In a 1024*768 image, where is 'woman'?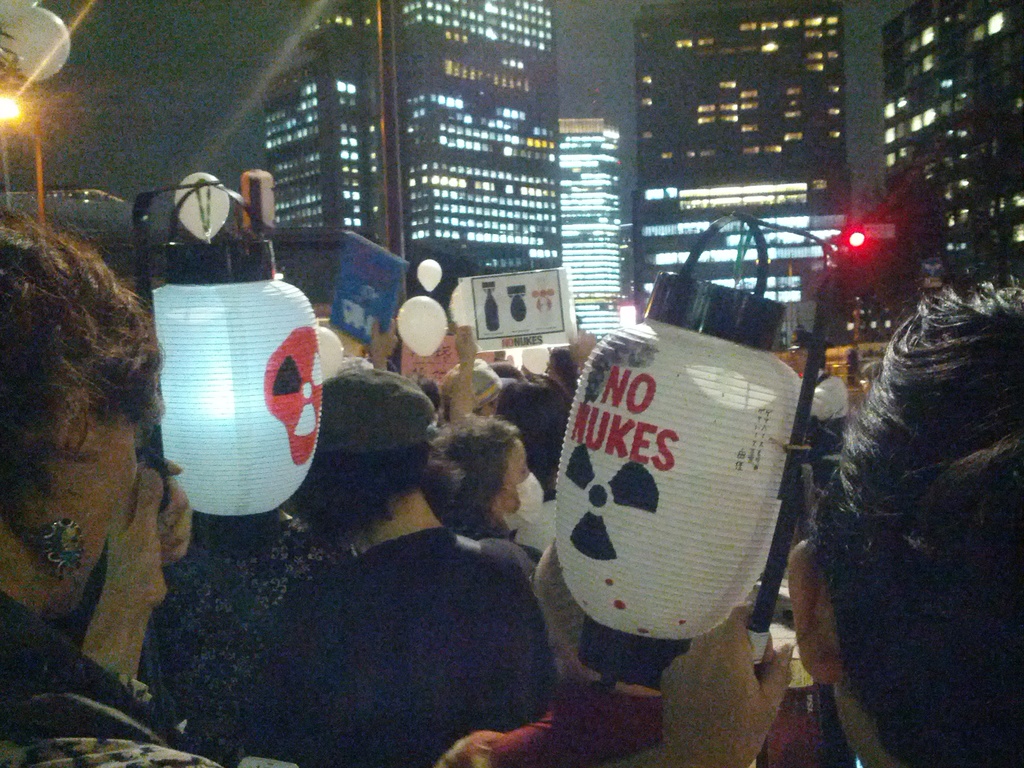
pyautogui.locateOnScreen(0, 187, 198, 748).
